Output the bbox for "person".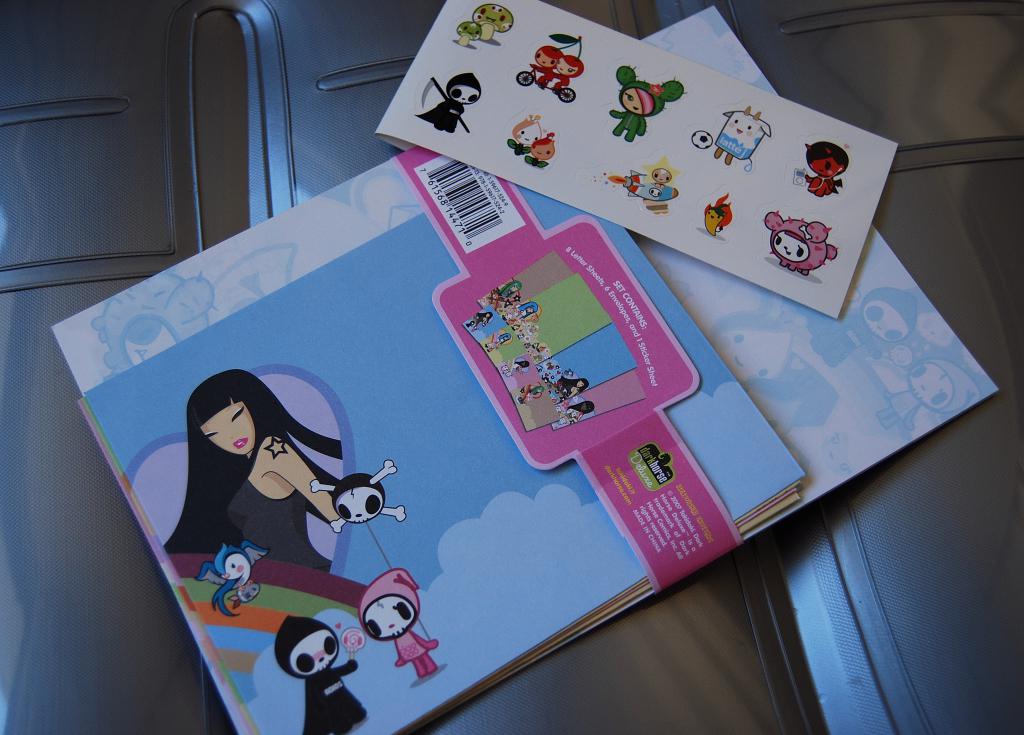
bbox=(612, 66, 685, 143).
